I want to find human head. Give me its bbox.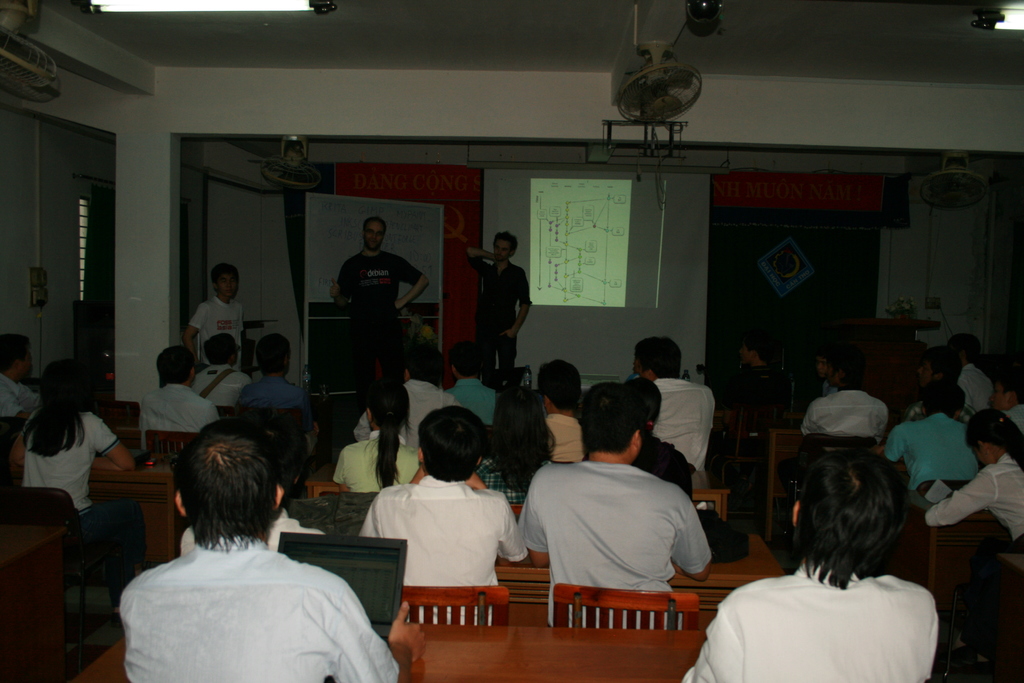
416, 404, 484, 488.
